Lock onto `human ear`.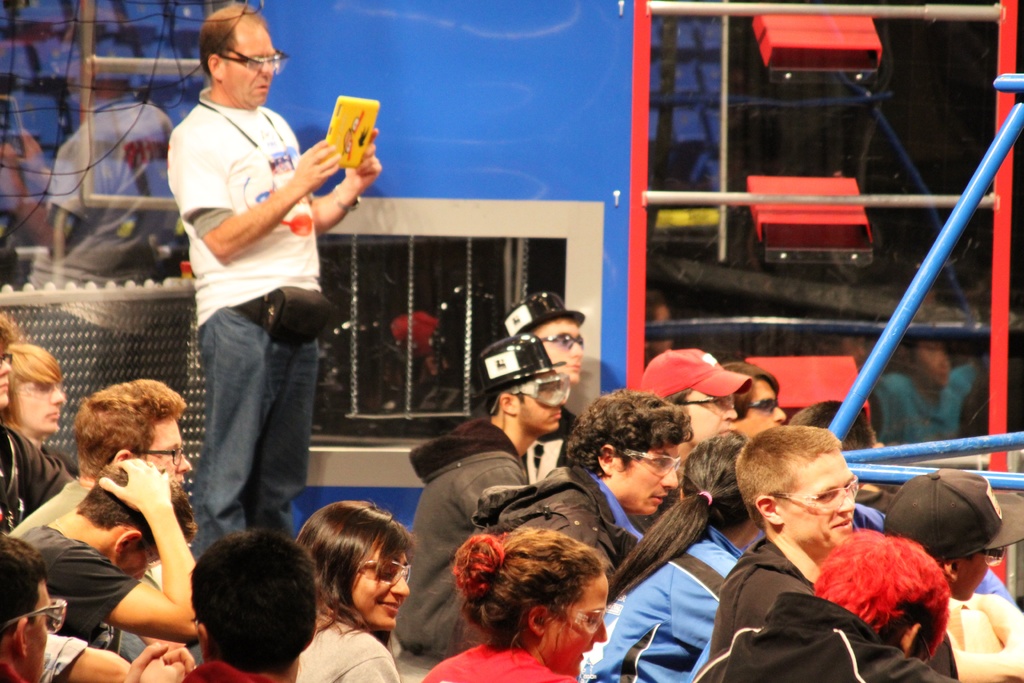
Locked: 499 391 513 416.
